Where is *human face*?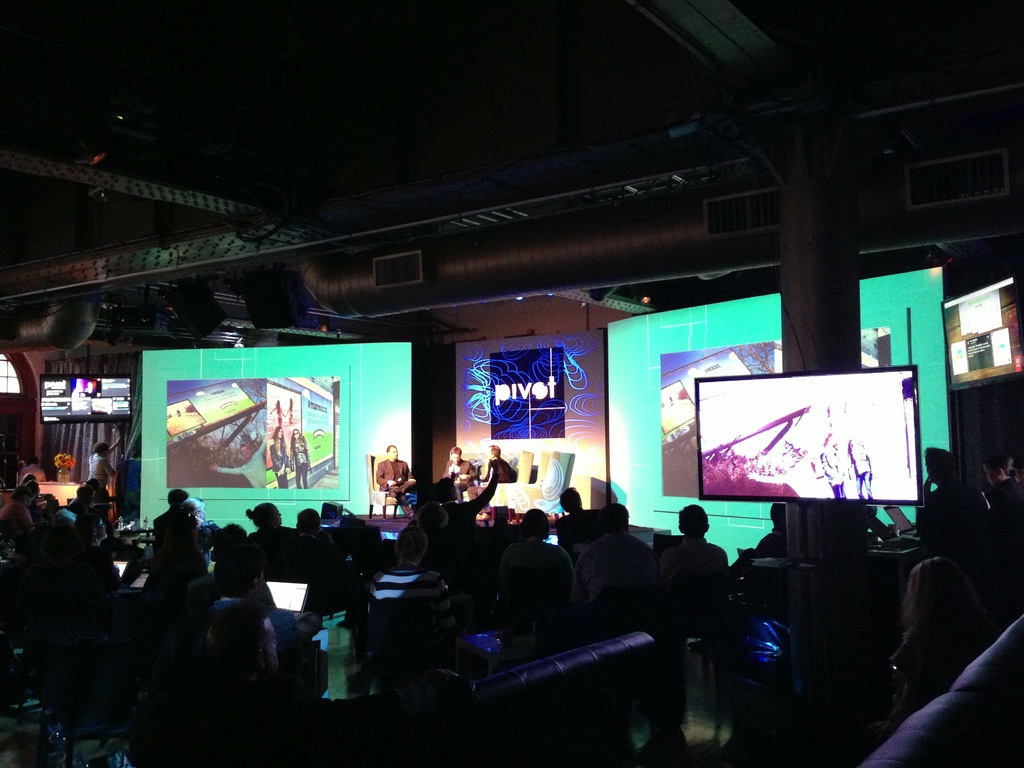
<bbox>293, 426, 300, 440</bbox>.
